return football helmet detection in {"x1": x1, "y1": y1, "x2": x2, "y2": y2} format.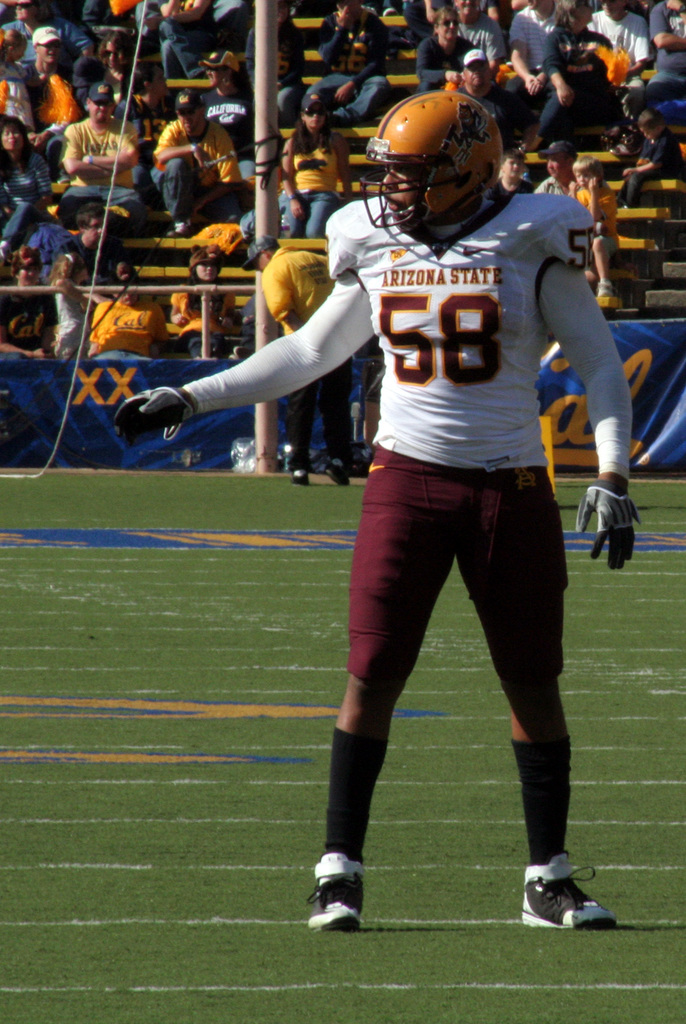
{"x1": 361, "y1": 68, "x2": 512, "y2": 230}.
